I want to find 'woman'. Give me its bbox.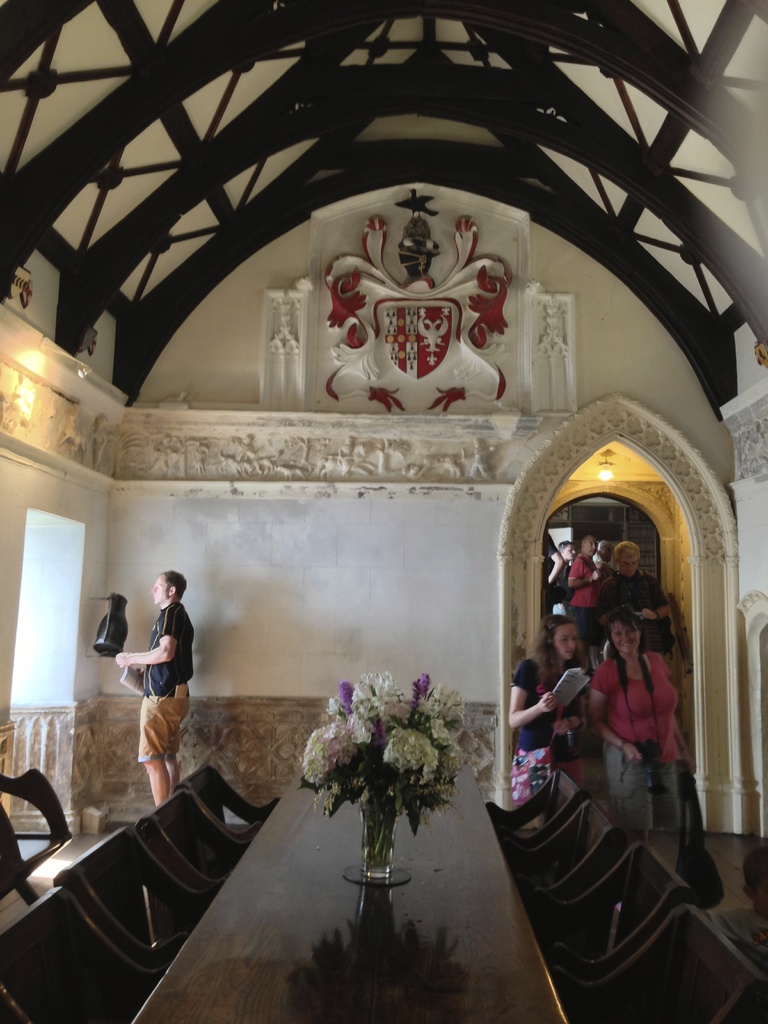
<bbox>508, 614, 589, 795</bbox>.
